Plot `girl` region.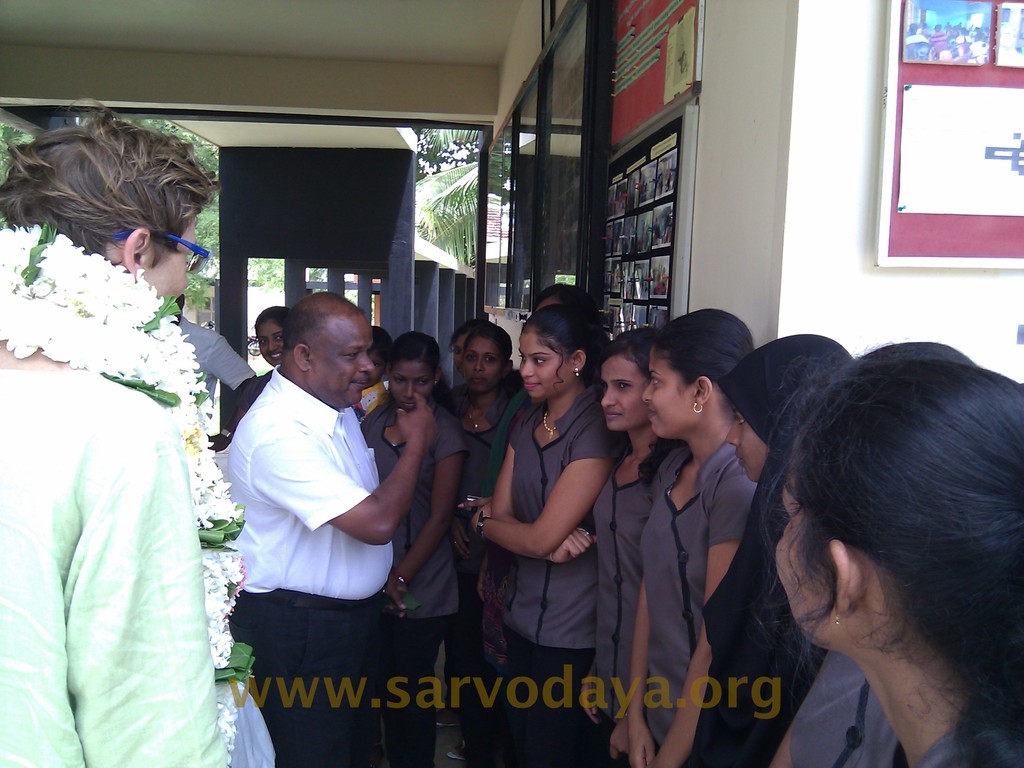
Plotted at <bbox>353, 326, 393, 423</bbox>.
